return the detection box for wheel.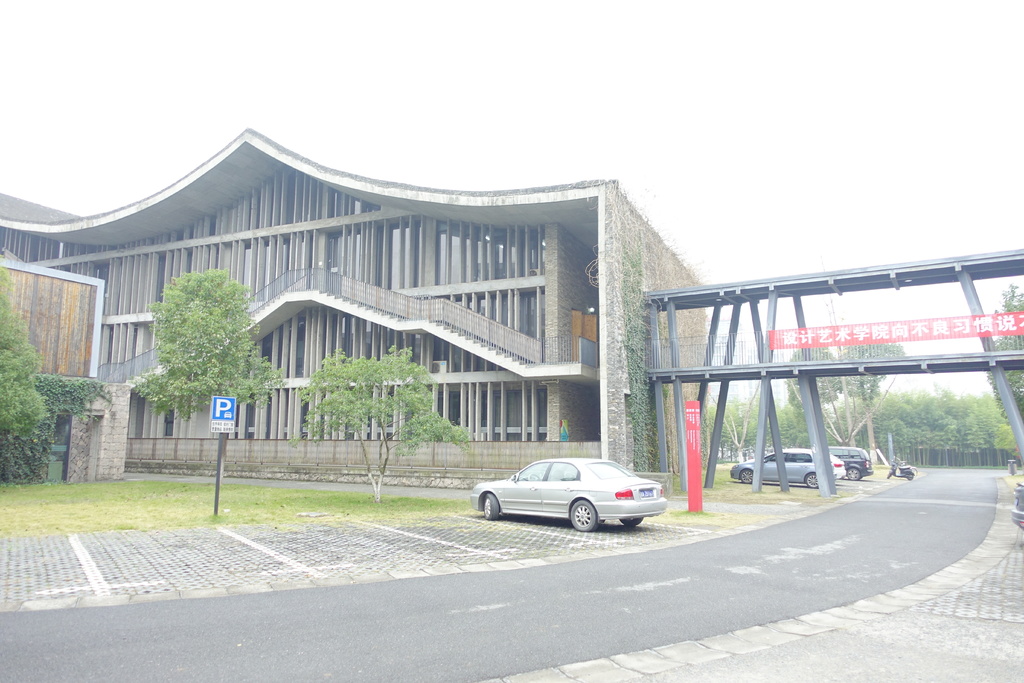
bbox=(527, 471, 541, 481).
